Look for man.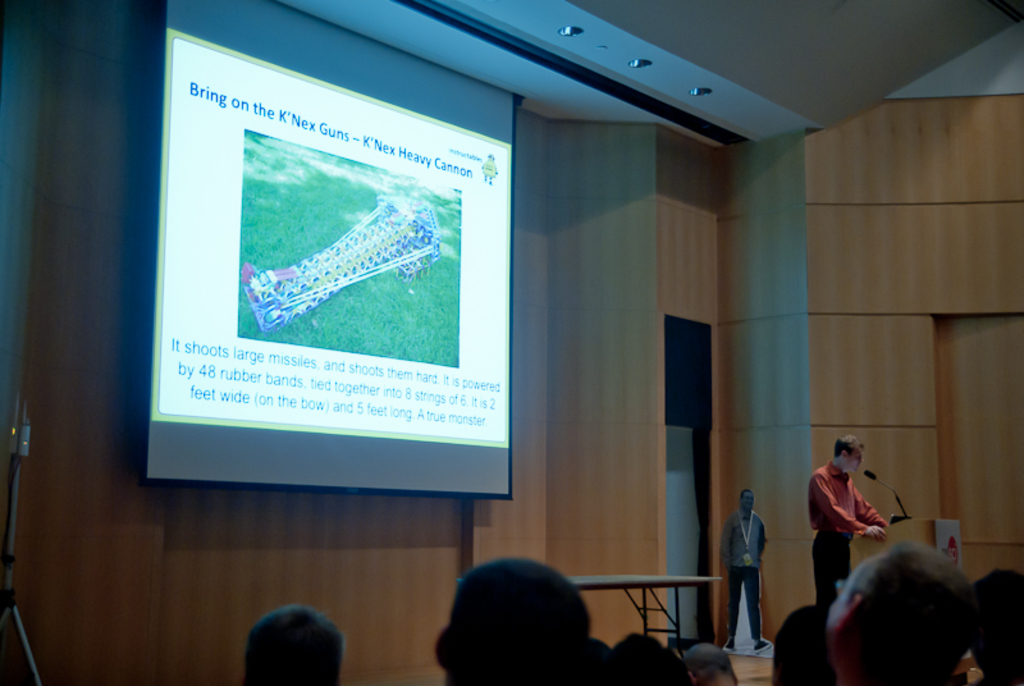
Found: [809, 447, 904, 585].
